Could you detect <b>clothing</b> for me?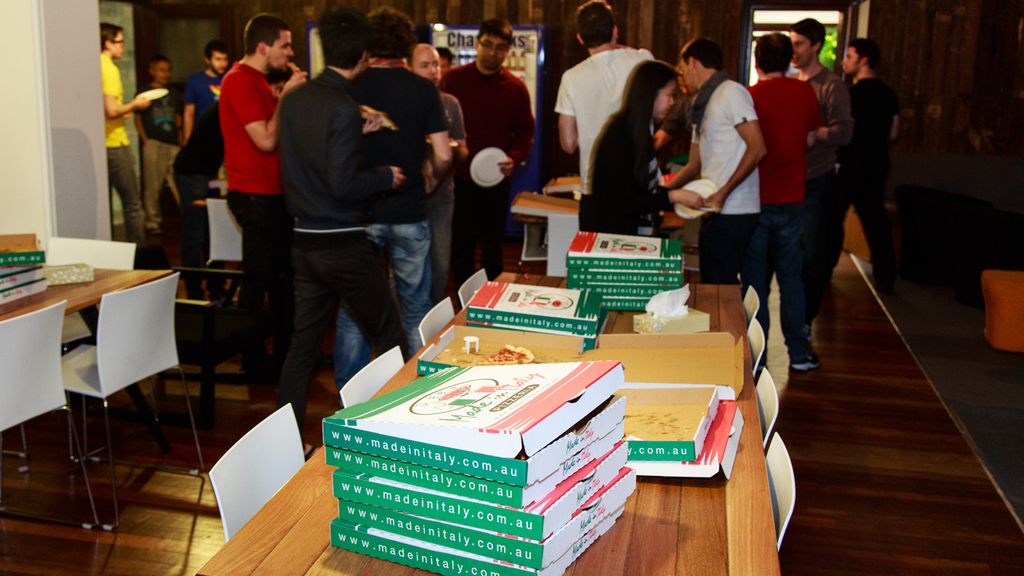
Detection result: 285, 223, 409, 372.
